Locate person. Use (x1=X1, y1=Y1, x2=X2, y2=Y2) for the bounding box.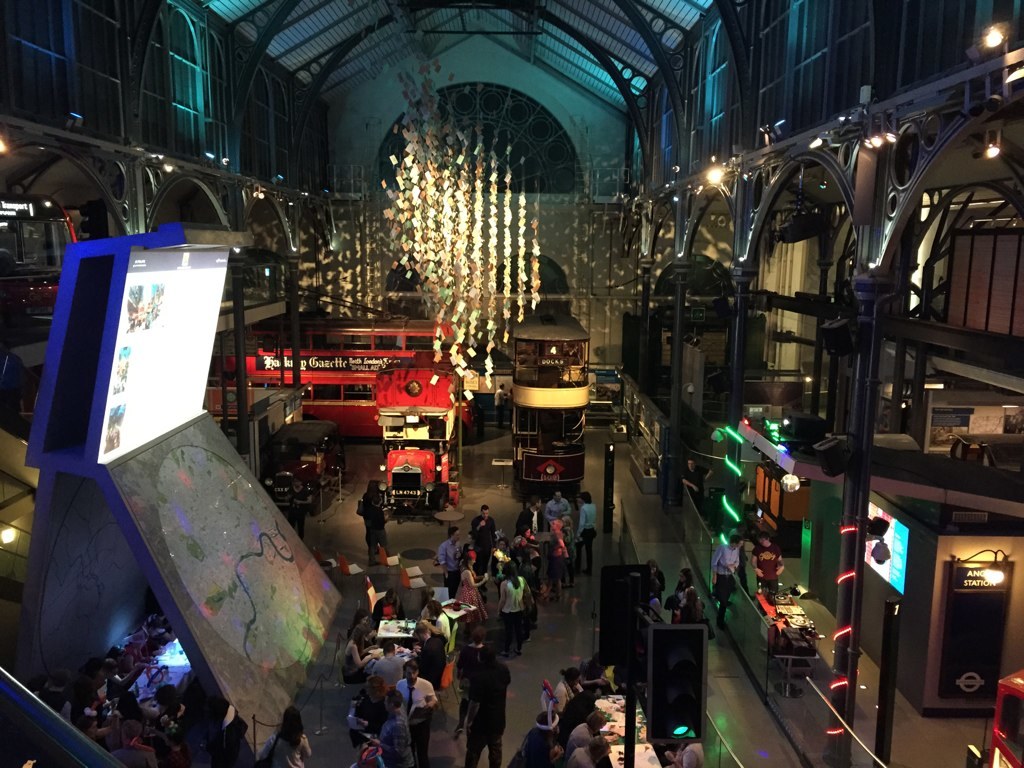
(x1=472, y1=503, x2=496, y2=574).
